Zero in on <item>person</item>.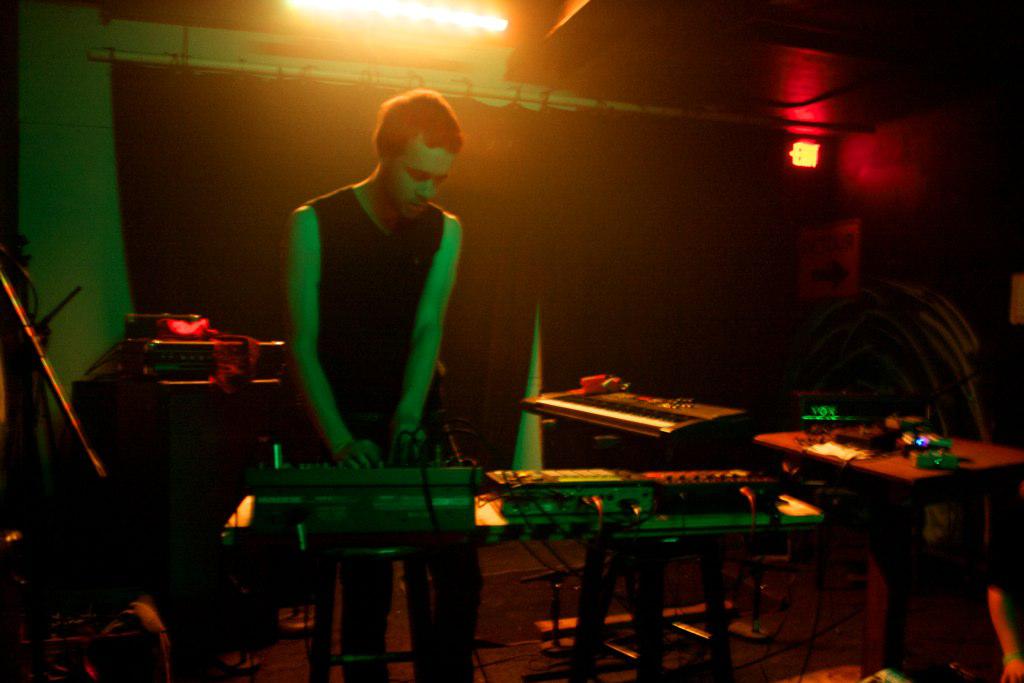
Zeroed in: [x1=989, y1=486, x2=1023, y2=682].
